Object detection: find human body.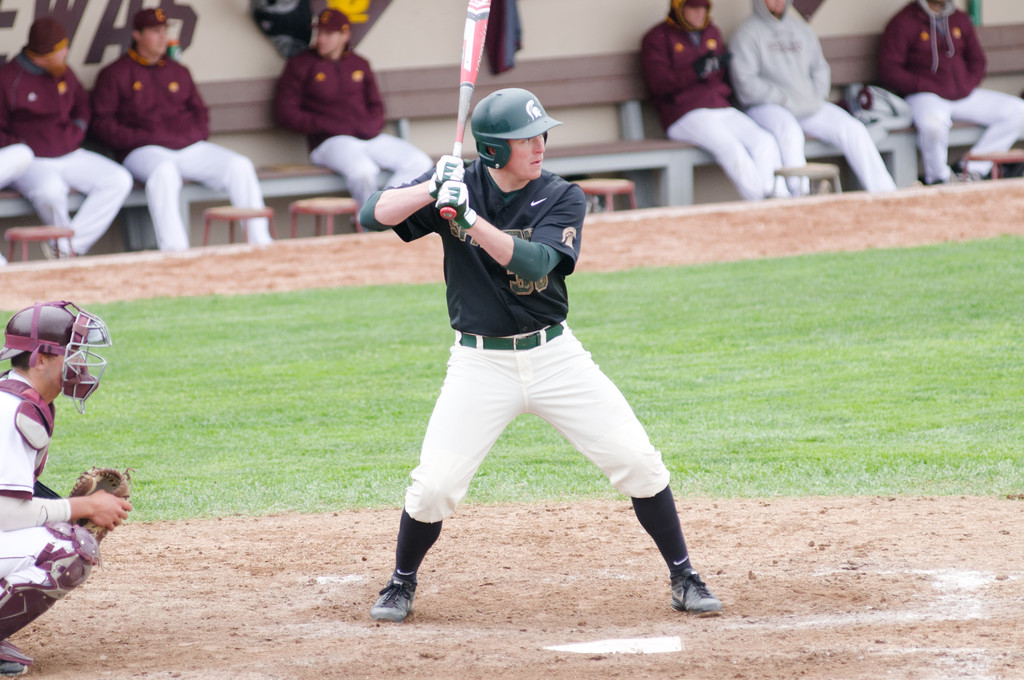
[x1=4, y1=12, x2=134, y2=256].
